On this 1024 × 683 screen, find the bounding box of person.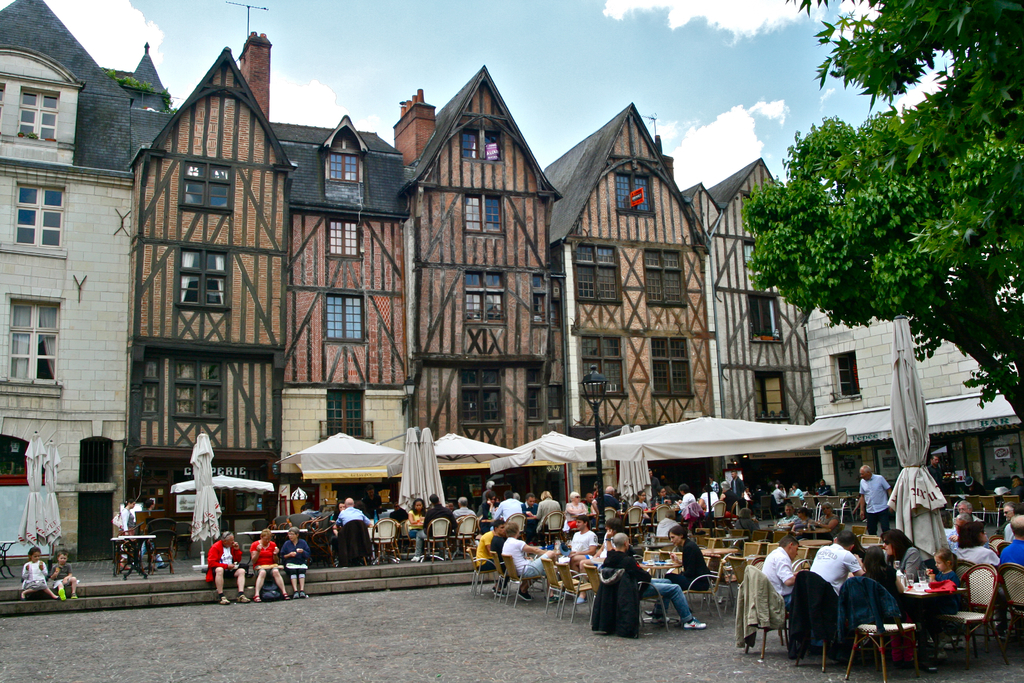
Bounding box: left=758, top=527, right=801, bottom=608.
